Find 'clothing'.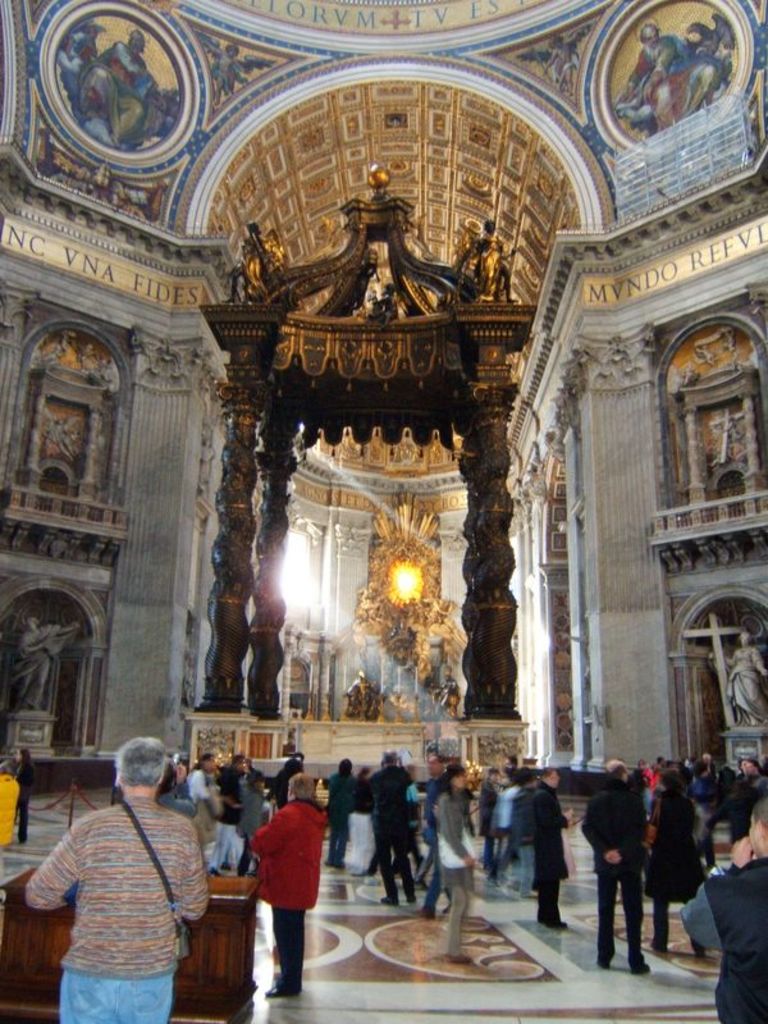
[266, 755, 296, 799].
